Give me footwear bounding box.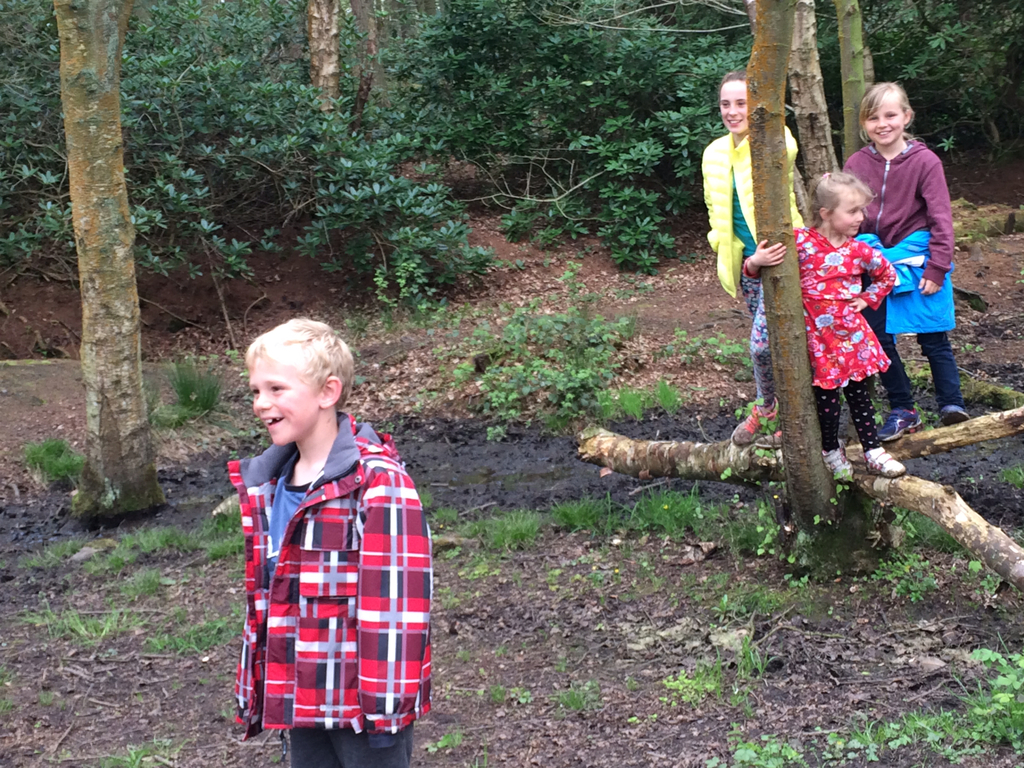
[938,405,973,425].
